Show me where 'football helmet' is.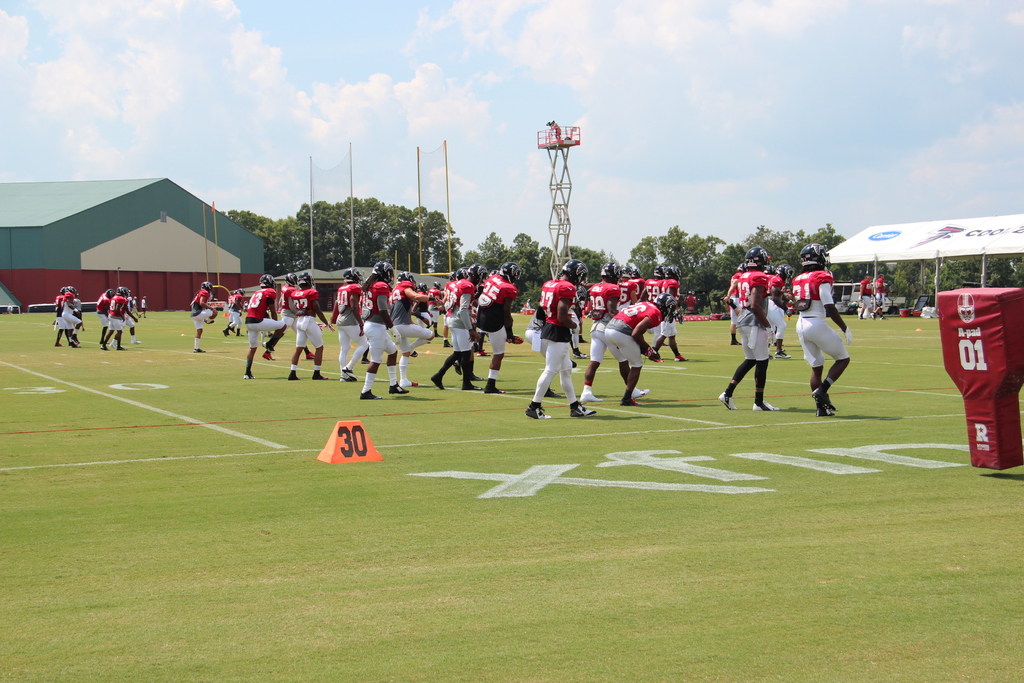
'football helmet' is at Rect(342, 265, 364, 281).
